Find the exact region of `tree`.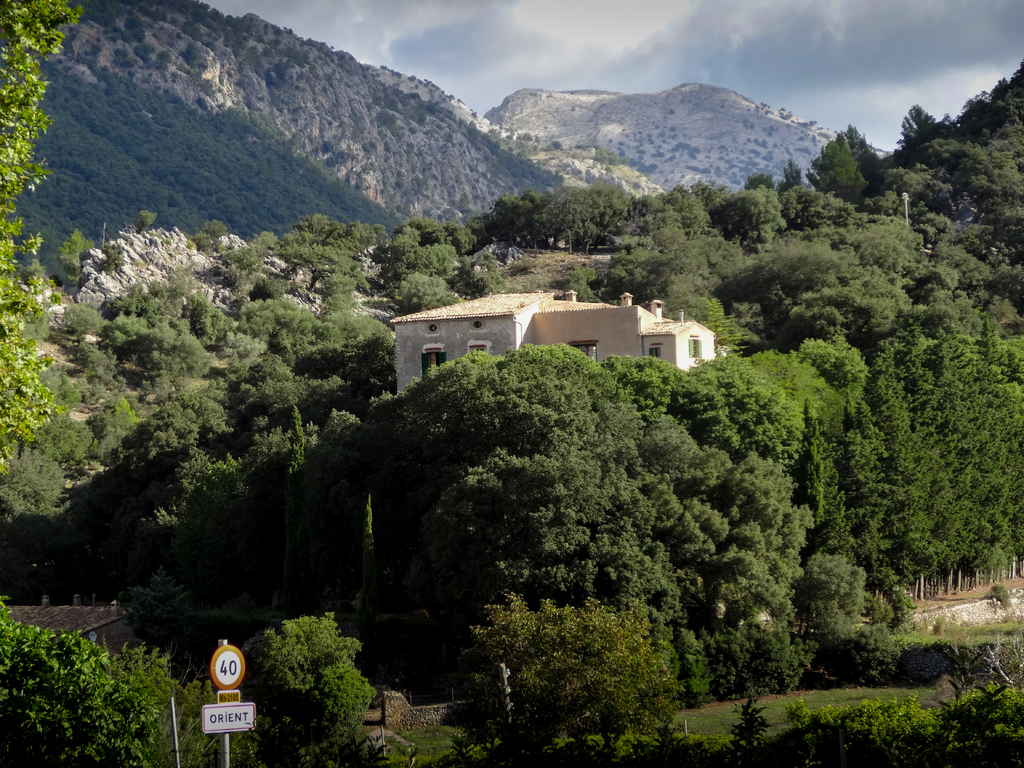
Exact region: box(143, 204, 156, 229).
